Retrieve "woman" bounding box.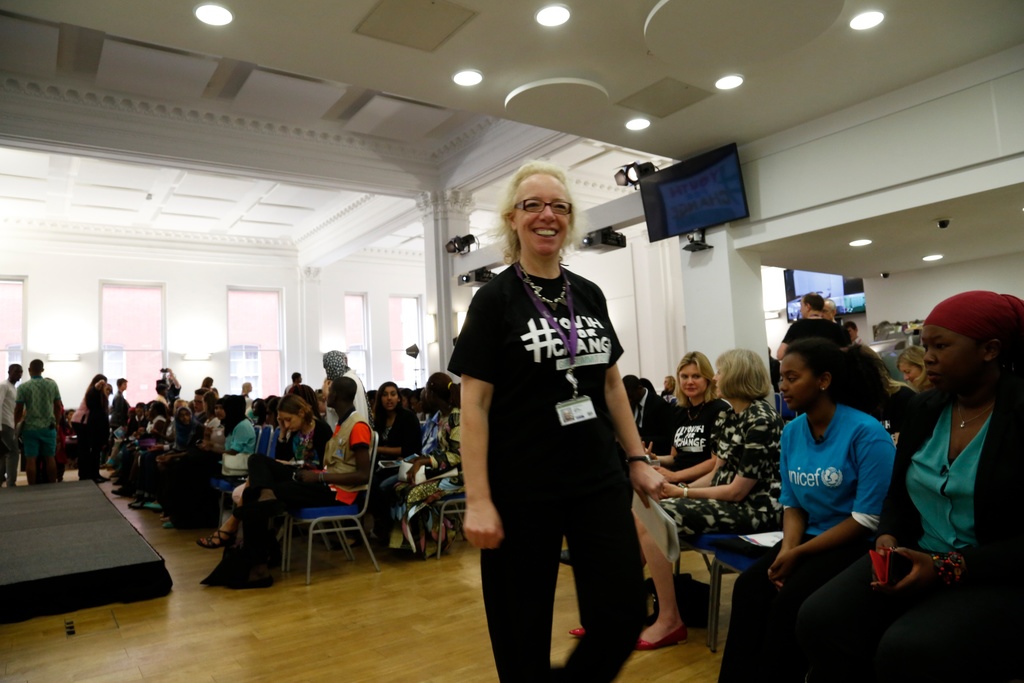
Bounding box: [left=570, top=341, right=780, bottom=648].
